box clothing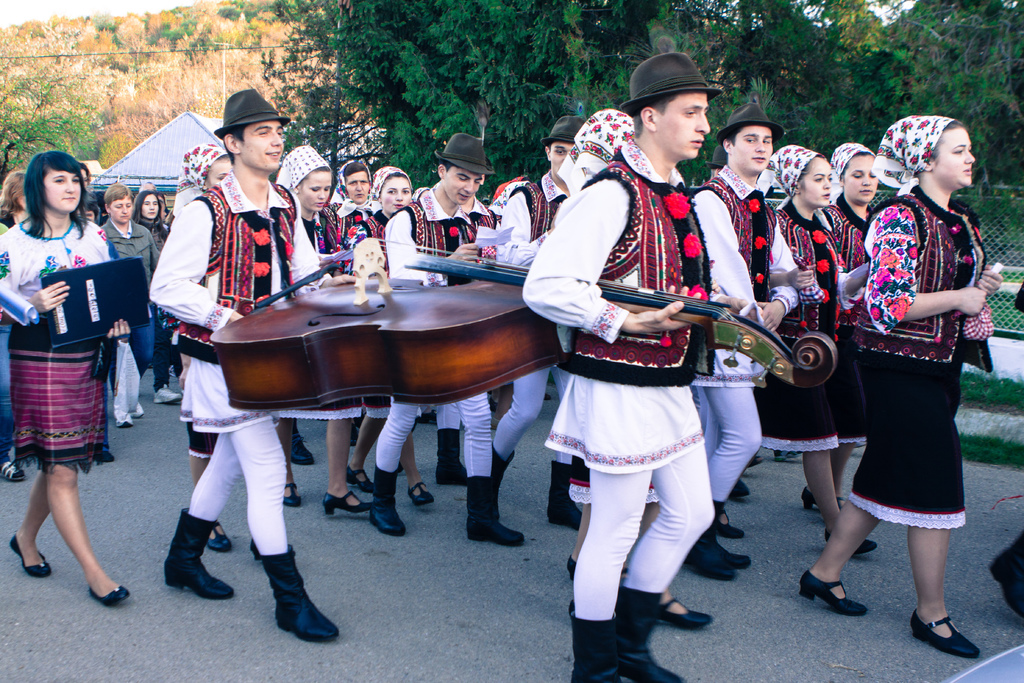
344:211:391:270
